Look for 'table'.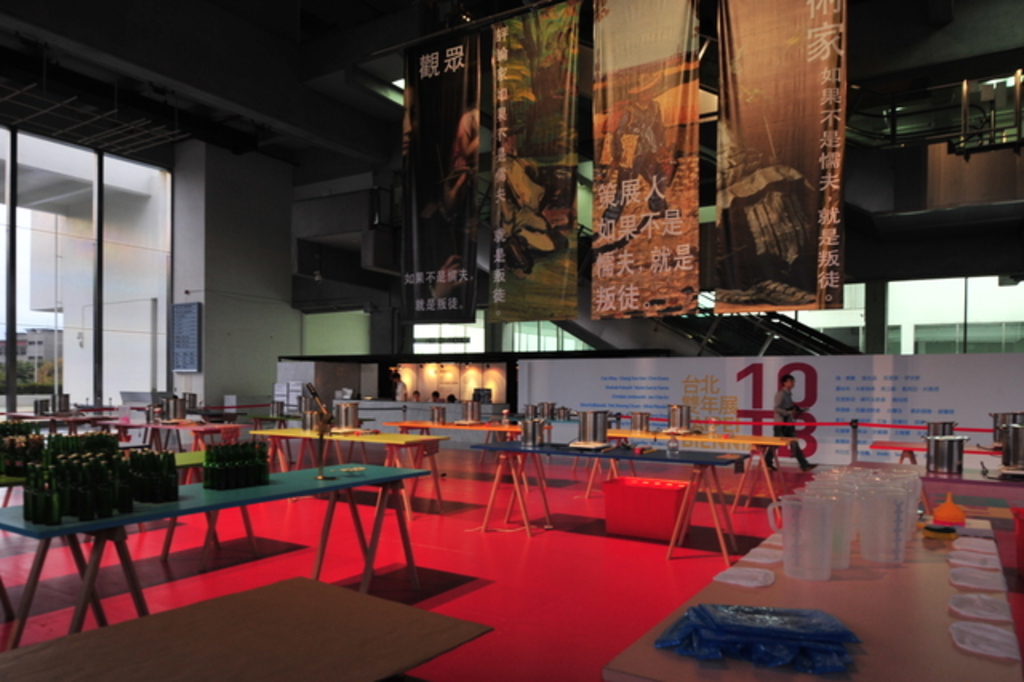
Found: crop(621, 499, 1019, 681).
